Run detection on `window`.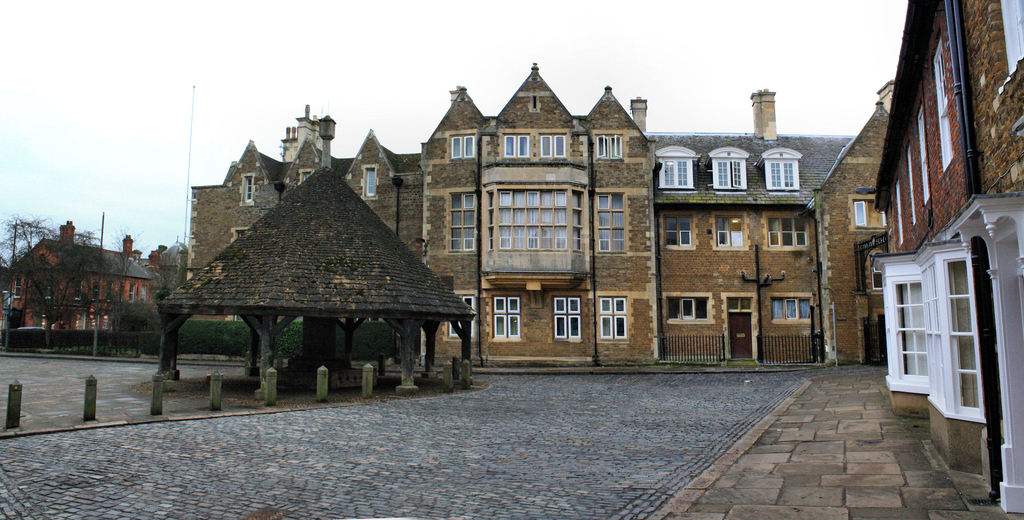
Result: (x1=856, y1=199, x2=888, y2=228).
